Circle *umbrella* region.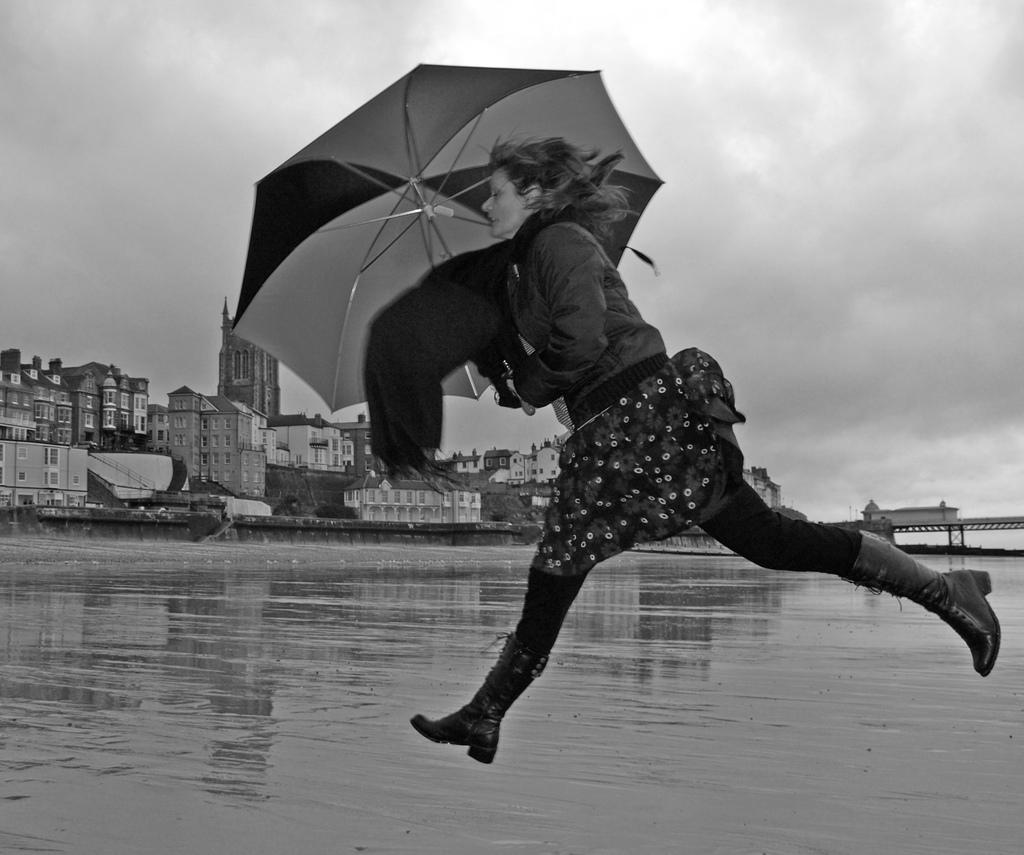
Region: 229,62,664,416.
